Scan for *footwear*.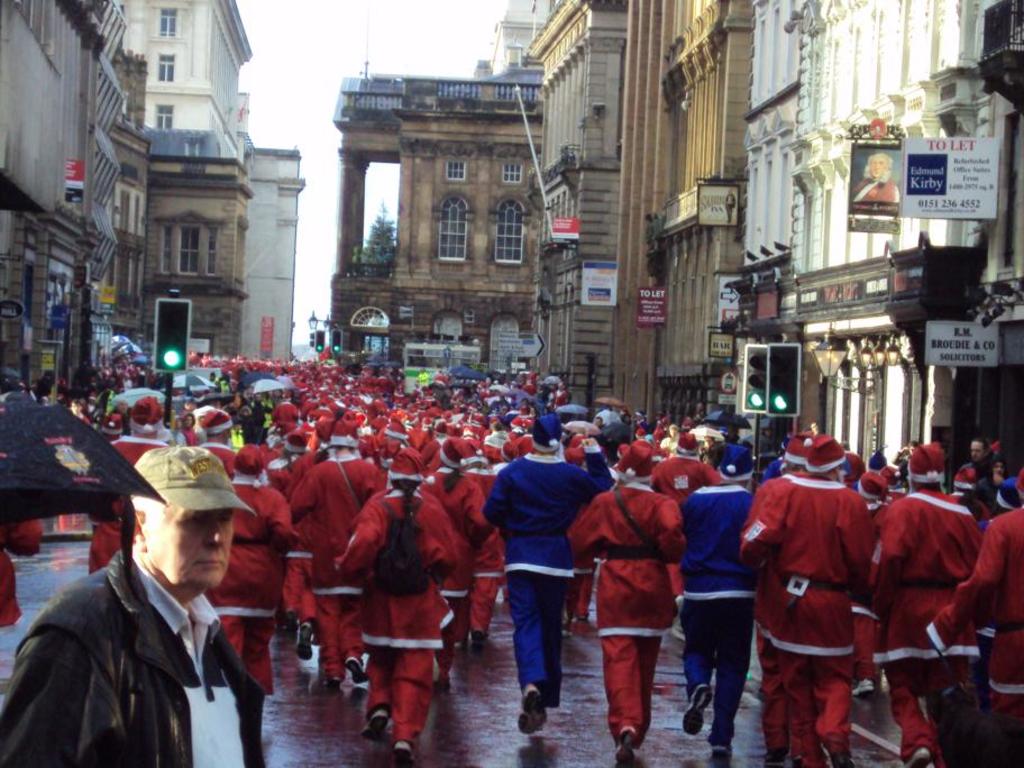
Scan result: 851:680:875:700.
